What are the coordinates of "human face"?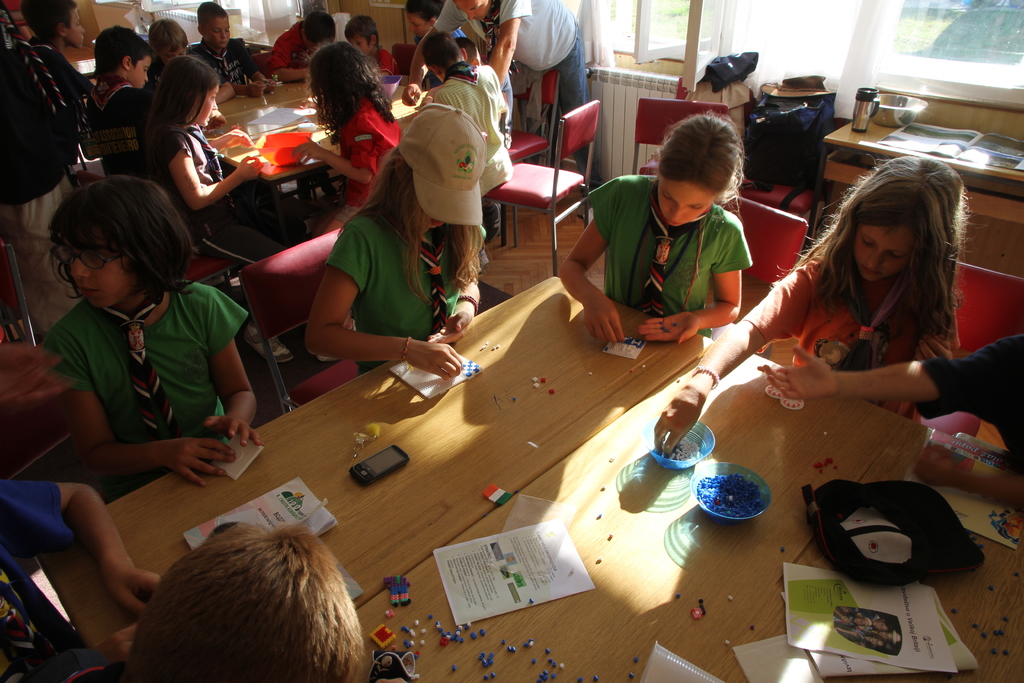
<box>850,225,909,277</box>.
